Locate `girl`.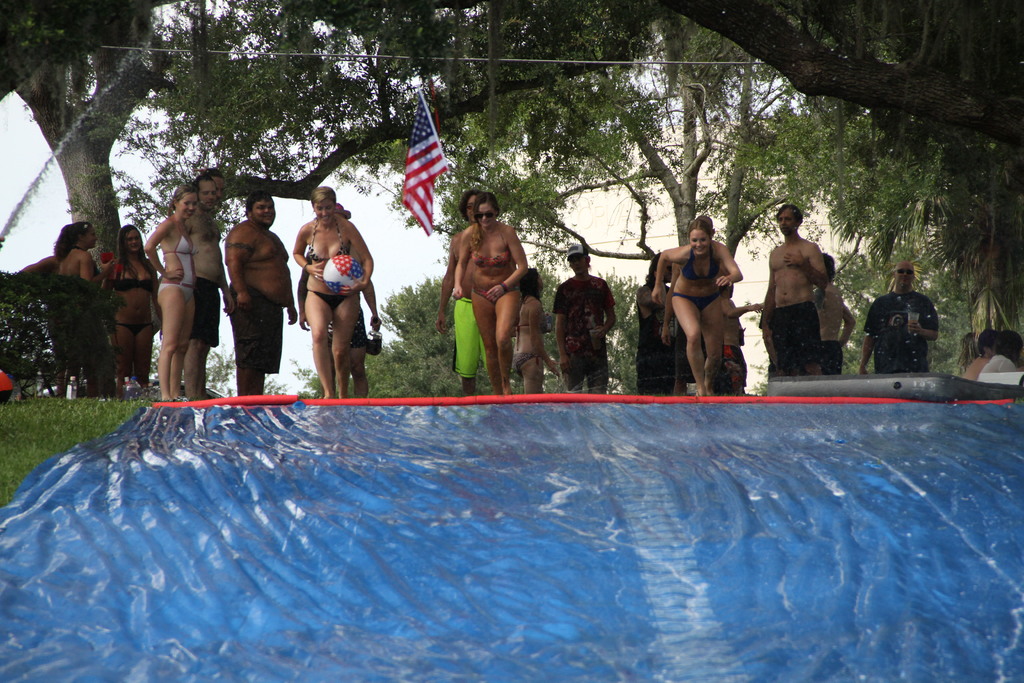
Bounding box: crop(650, 217, 742, 399).
